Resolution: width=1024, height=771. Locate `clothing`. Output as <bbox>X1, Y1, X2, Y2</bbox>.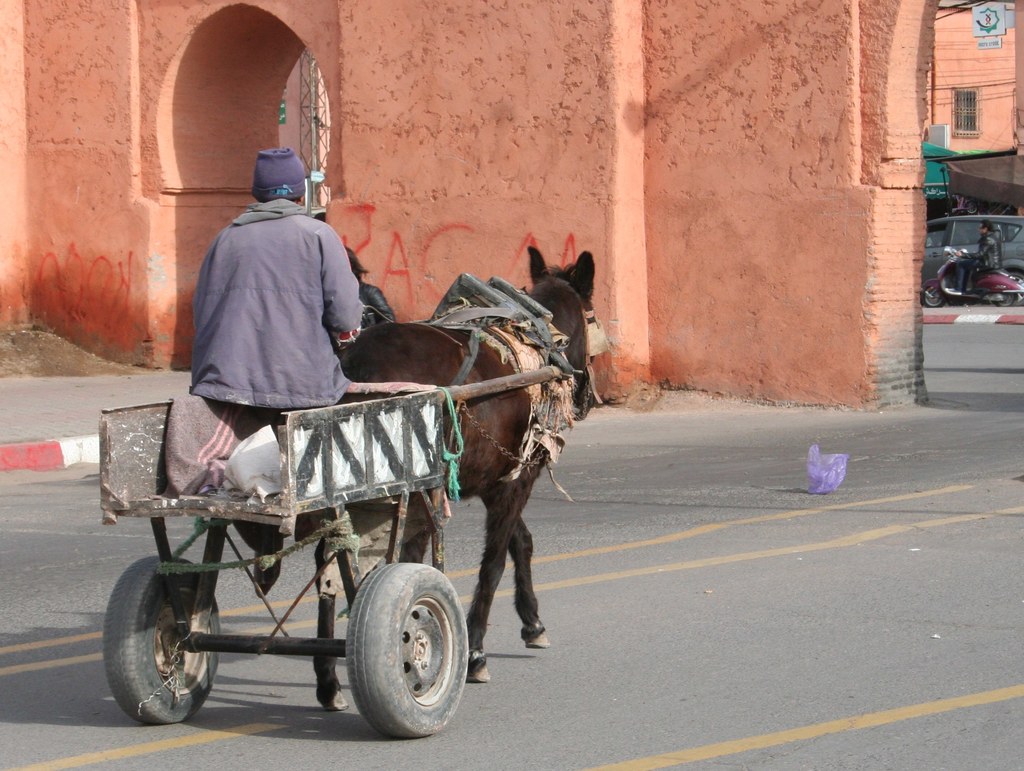
<bbox>964, 233, 1003, 284</bbox>.
